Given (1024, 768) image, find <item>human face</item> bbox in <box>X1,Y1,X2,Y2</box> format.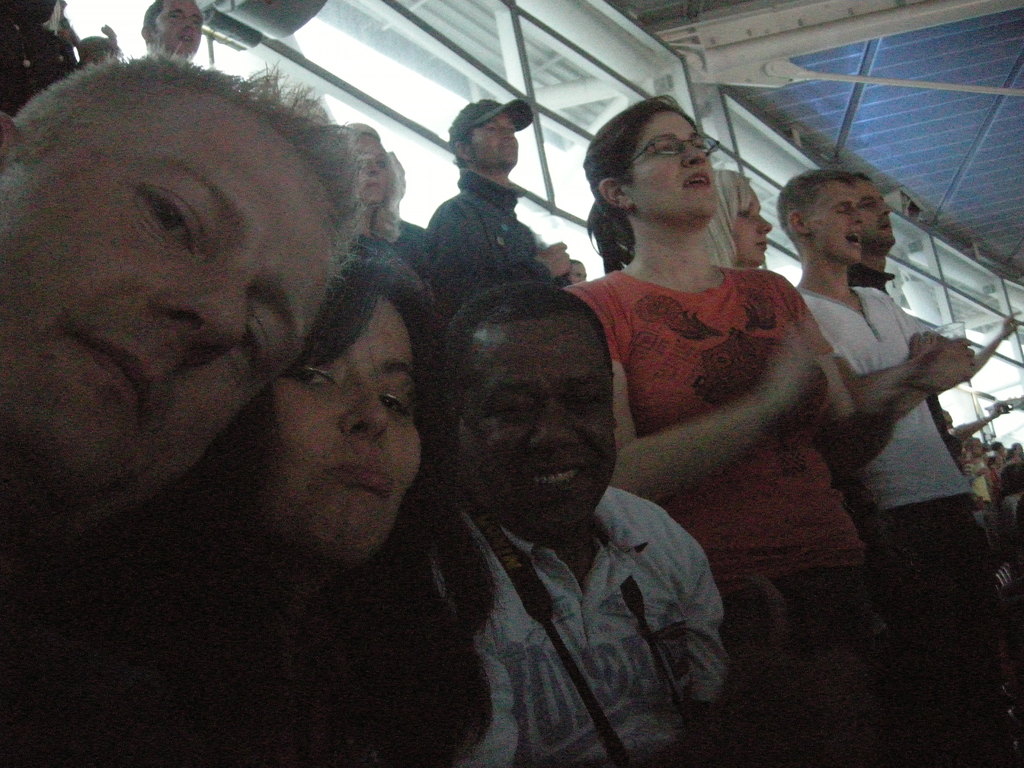
<box>627,110,712,221</box>.
